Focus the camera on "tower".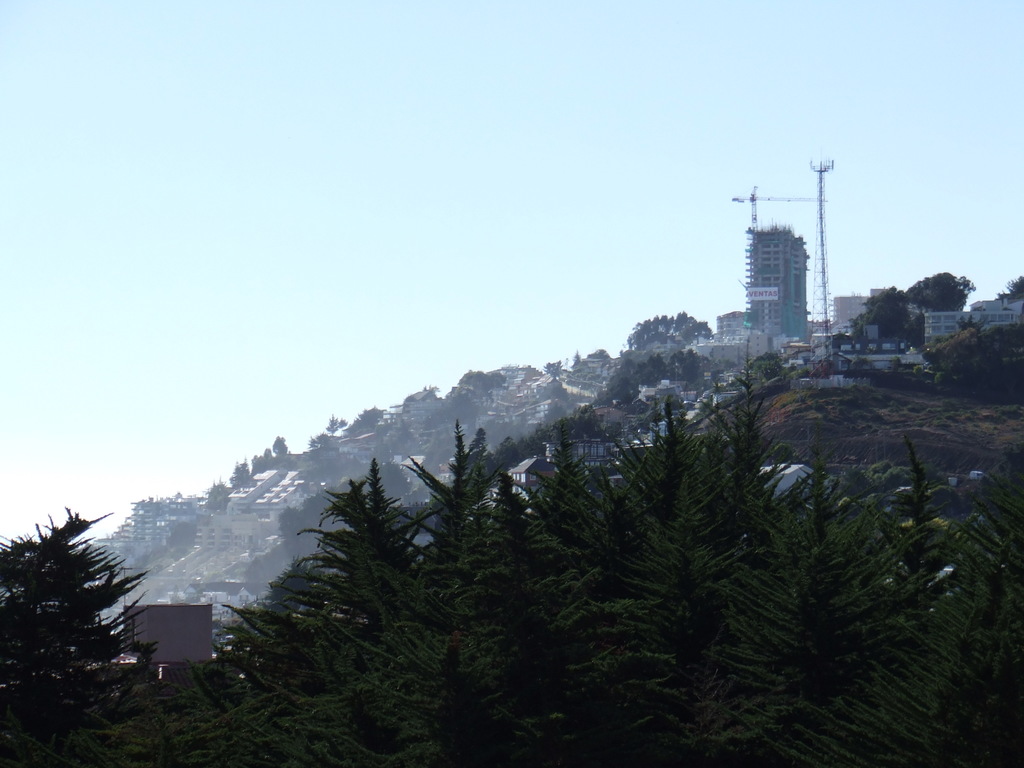
Focus region: <region>810, 148, 833, 321</region>.
